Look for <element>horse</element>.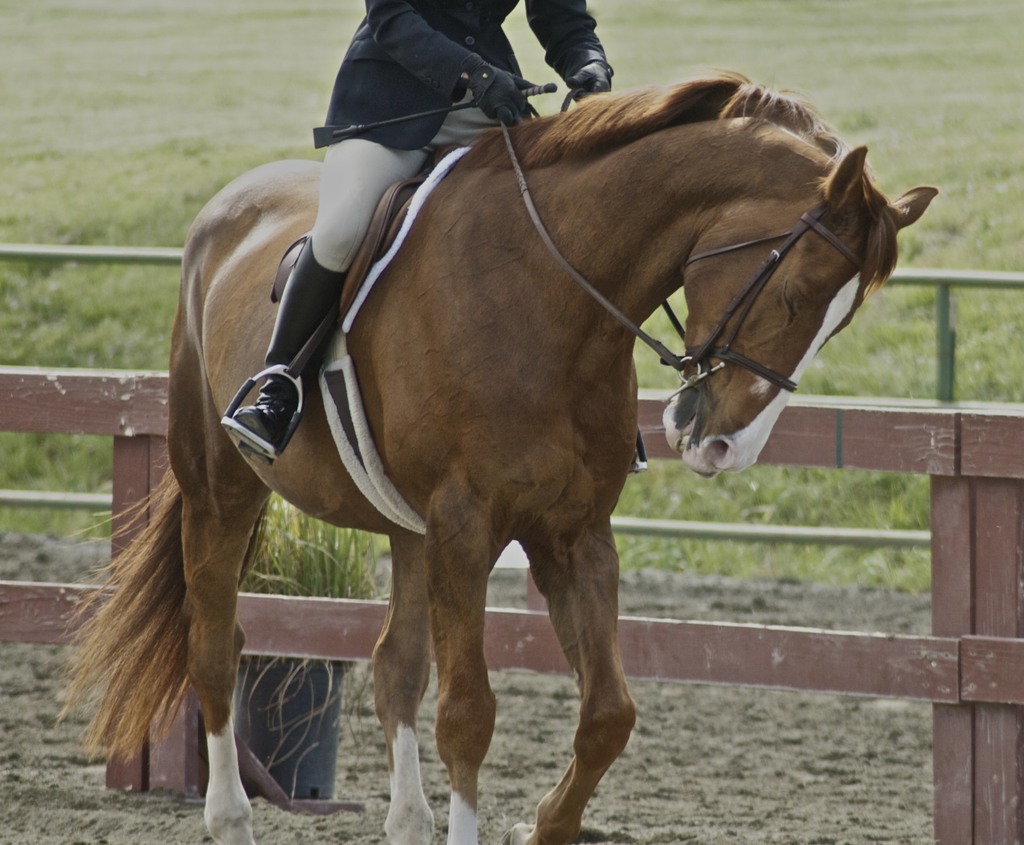
Found: box(51, 68, 938, 844).
